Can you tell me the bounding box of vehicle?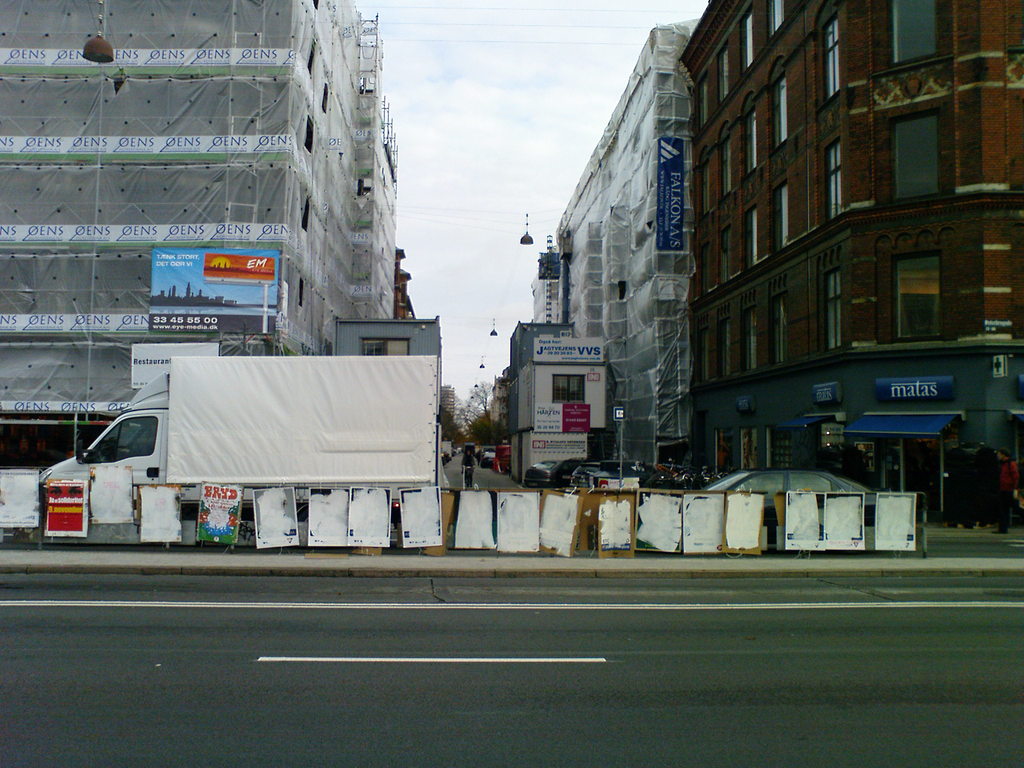
region(24, 351, 437, 553).
